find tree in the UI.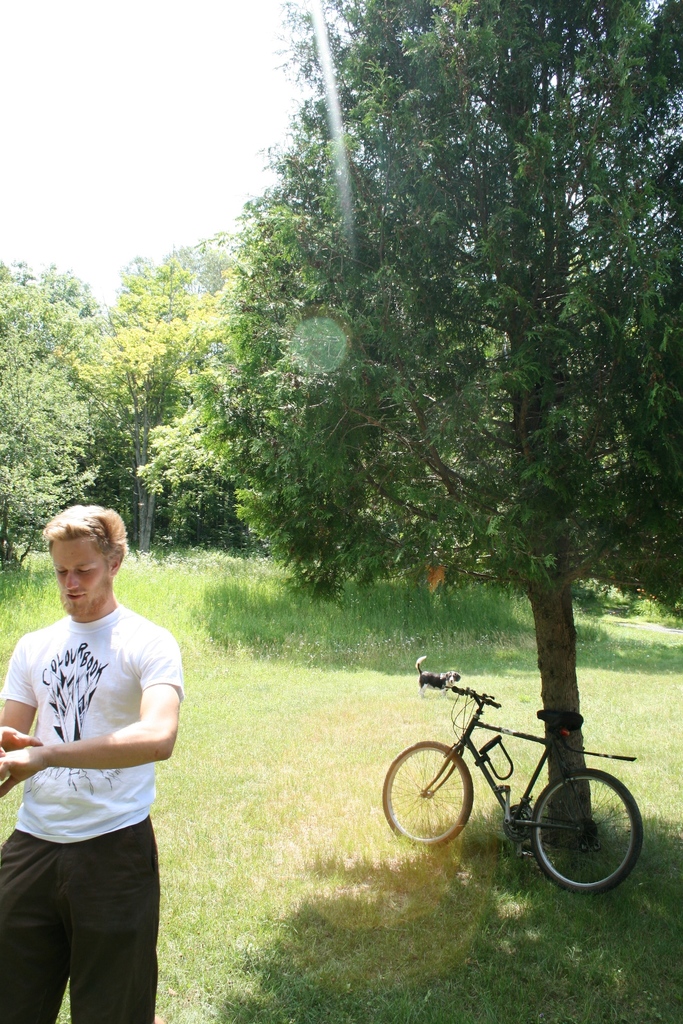
UI element at BBox(104, 249, 207, 555).
